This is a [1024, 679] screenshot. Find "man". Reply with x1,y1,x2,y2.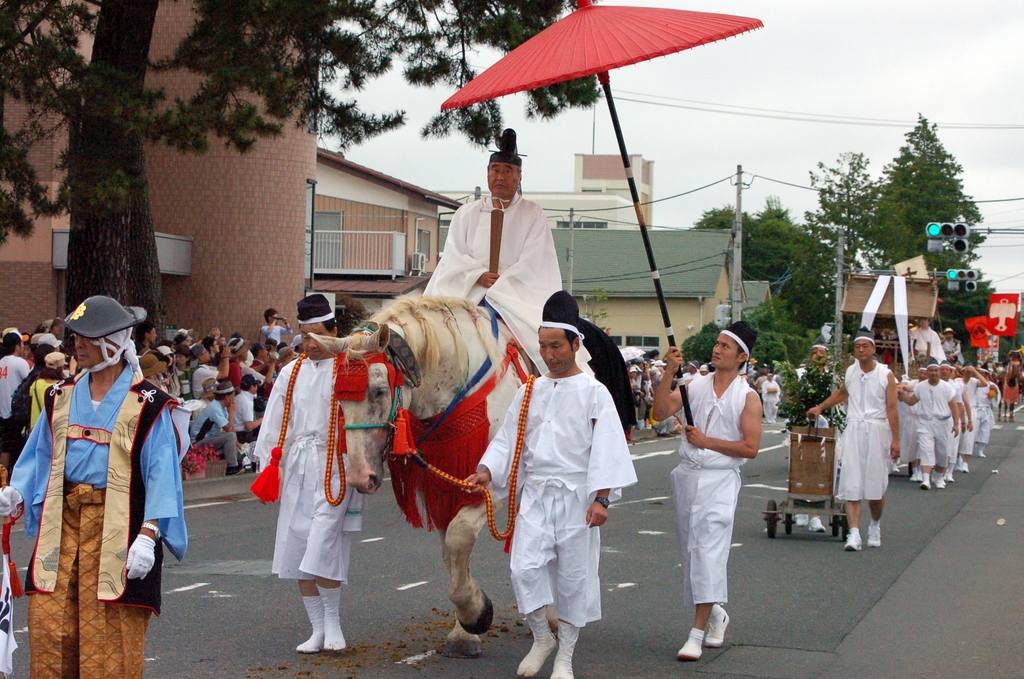
797,343,838,536.
